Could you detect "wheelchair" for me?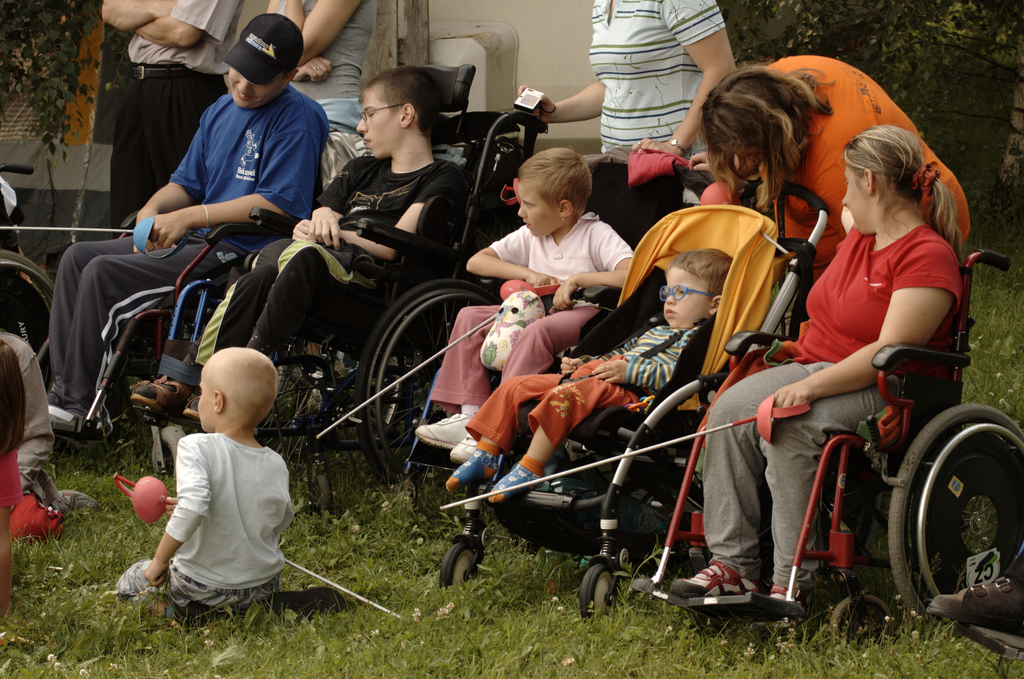
Detection result: <box>27,102,364,450</box>.
